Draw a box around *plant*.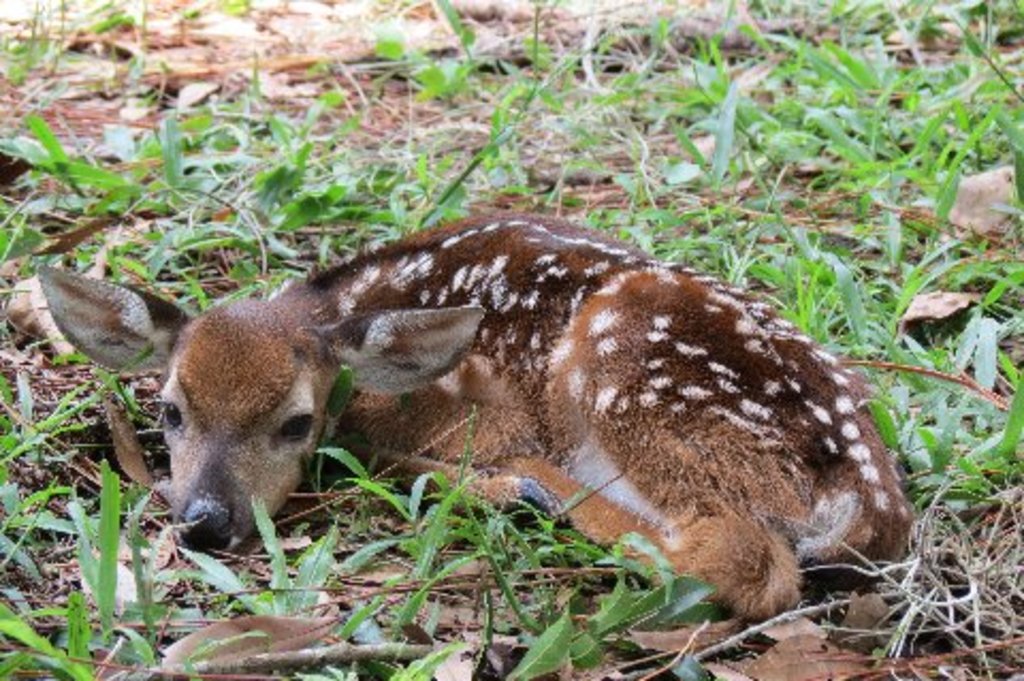
(154, 489, 341, 621).
